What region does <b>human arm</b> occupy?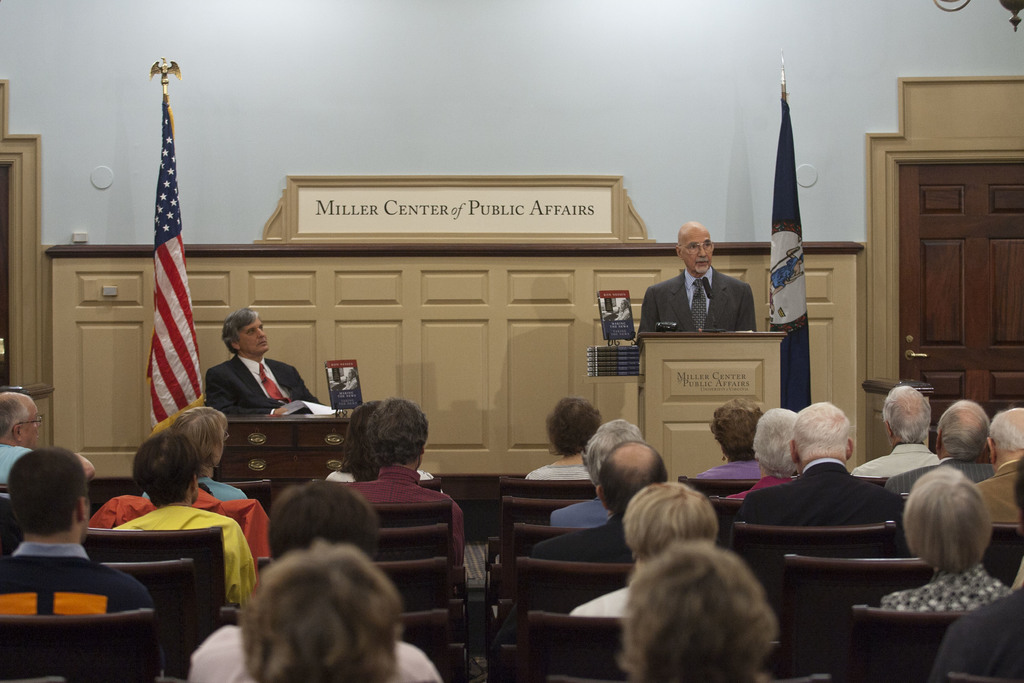
{"x1": 727, "y1": 490, "x2": 765, "y2": 548}.
